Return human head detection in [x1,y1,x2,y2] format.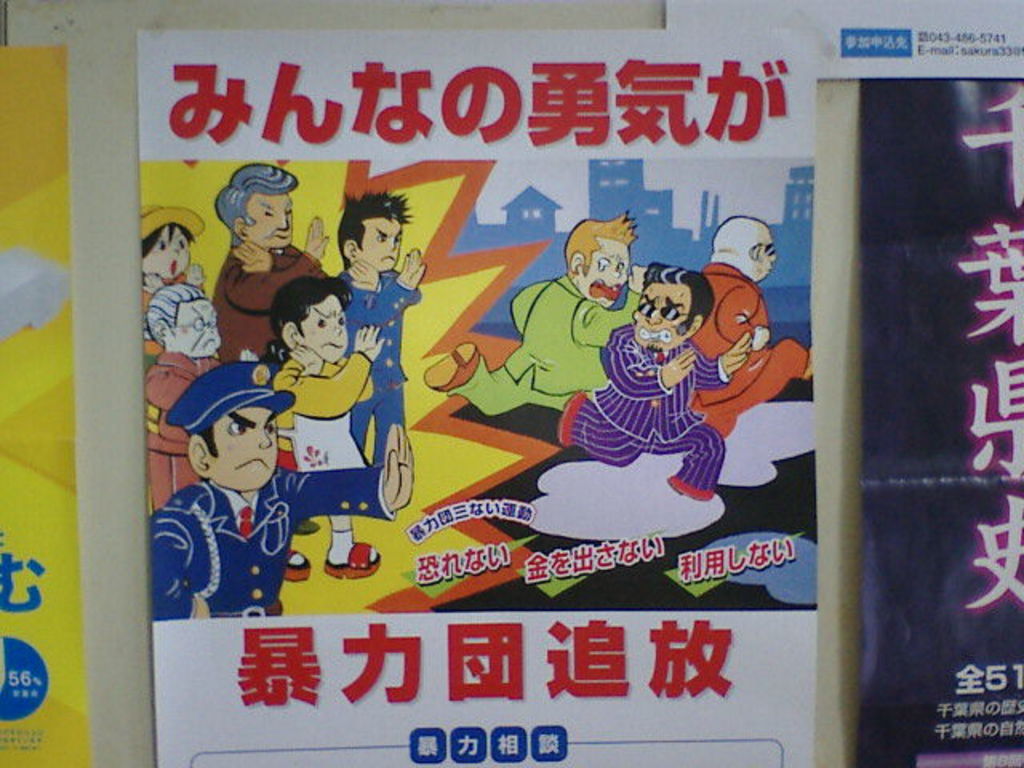
[632,267,712,350].
